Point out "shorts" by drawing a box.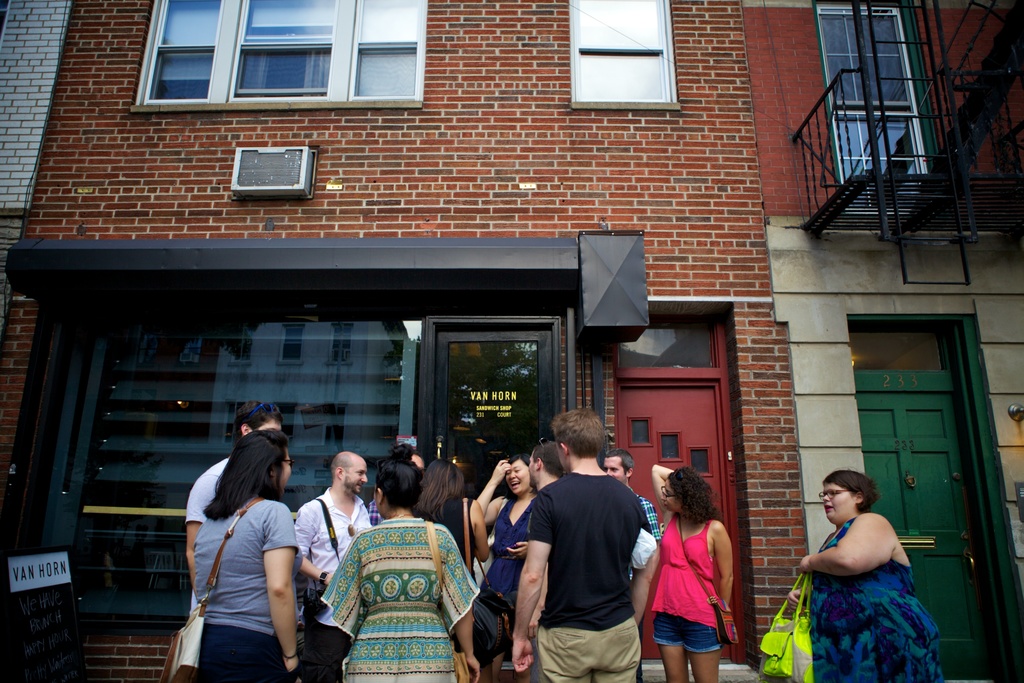
x1=195 y1=623 x2=299 y2=682.
